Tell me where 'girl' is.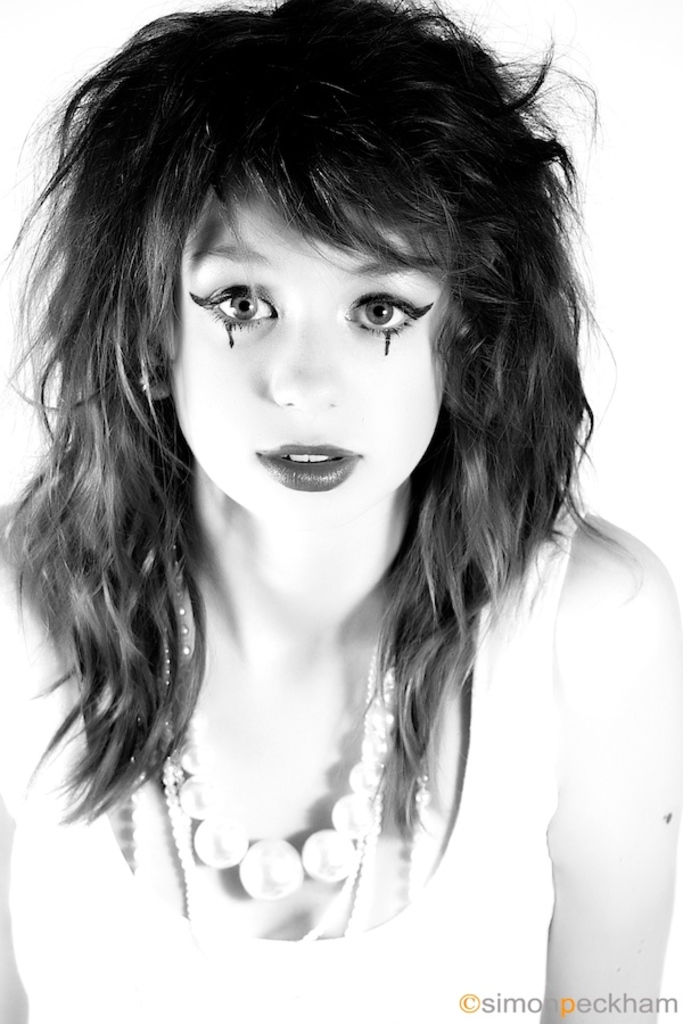
'girl' is at 0/0/682/1023.
